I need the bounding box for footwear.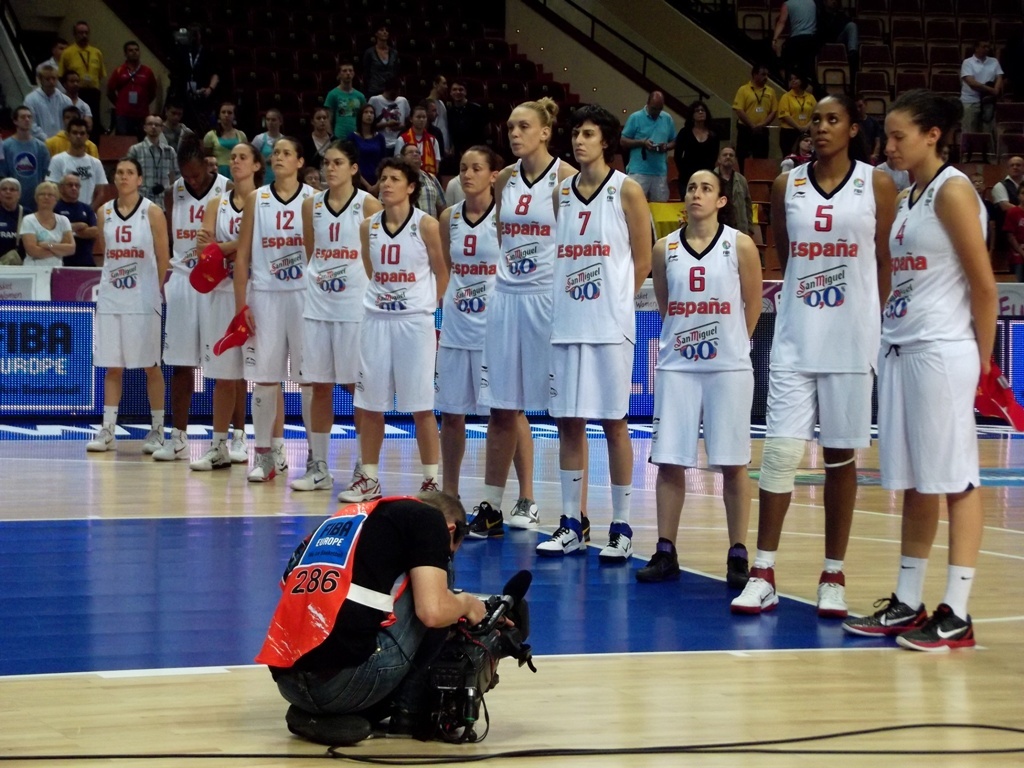
Here it is: l=632, t=548, r=678, b=583.
